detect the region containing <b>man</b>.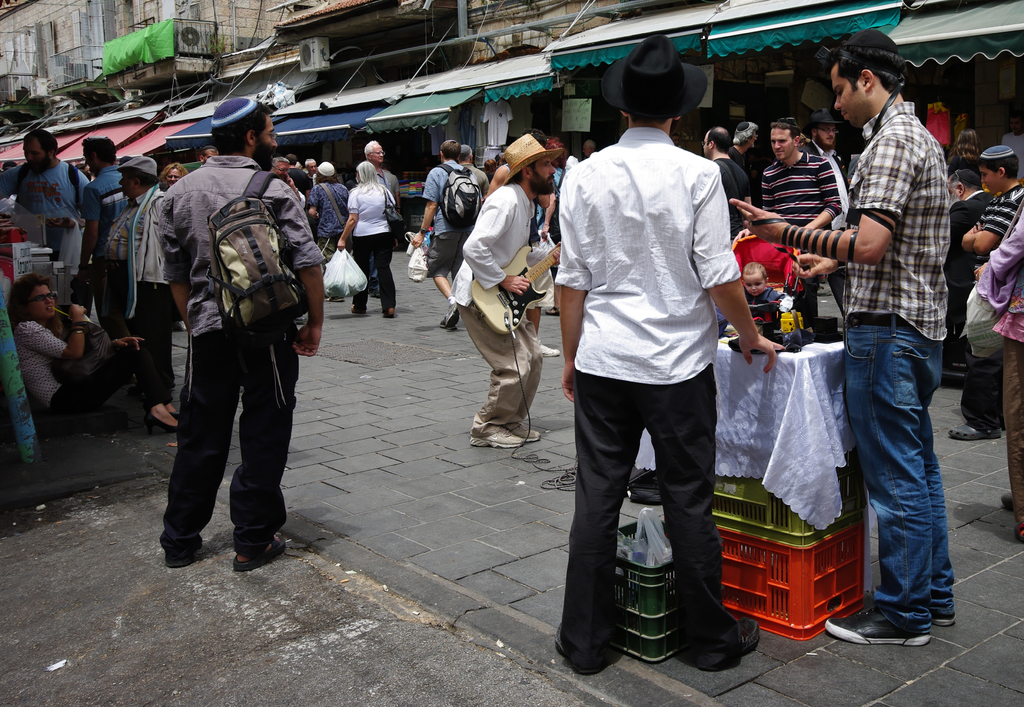
(x1=154, y1=92, x2=324, y2=574).
